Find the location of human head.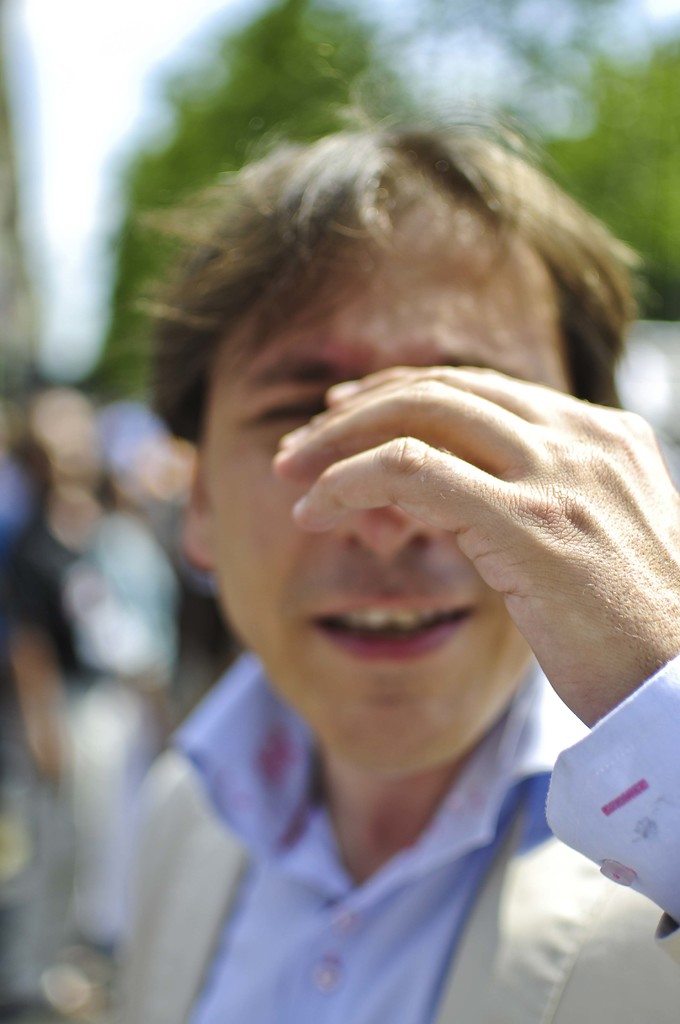
Location: crop(166, 176, 611, 749).
